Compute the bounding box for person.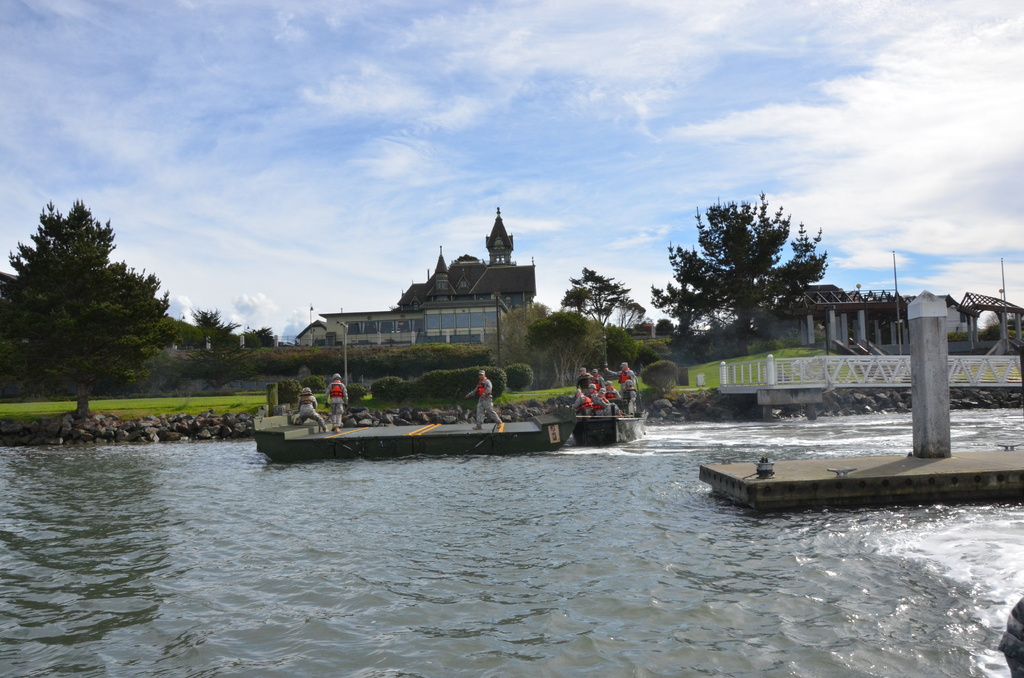
(x1=287, y1=387, x2=328, y2=434).
